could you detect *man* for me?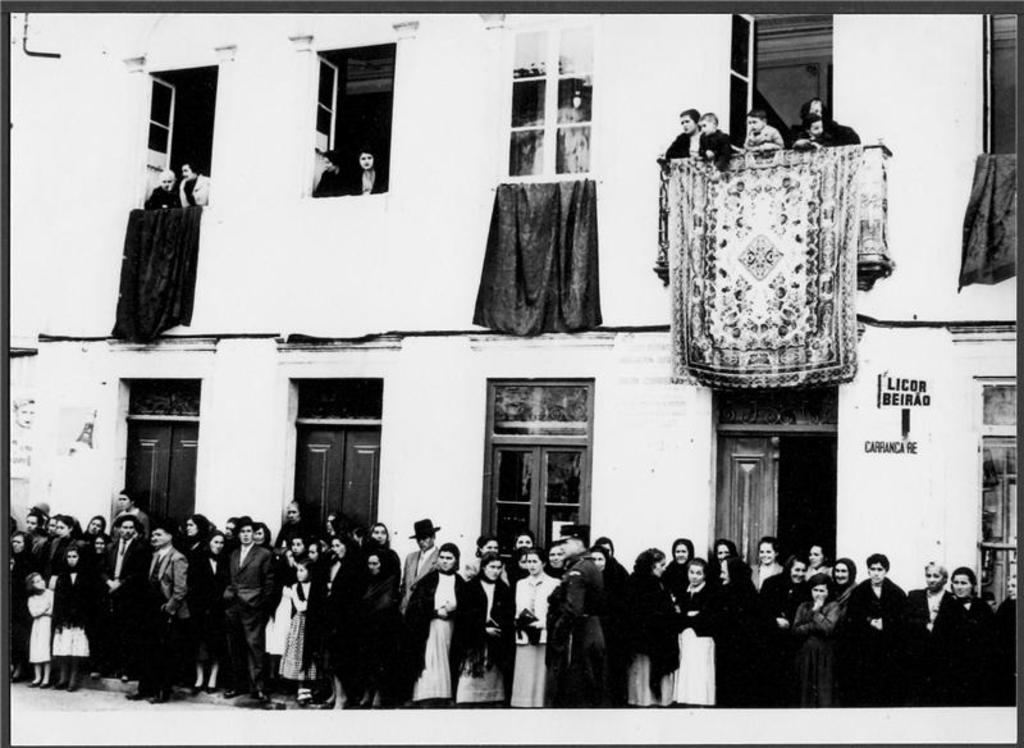
Detection result: select_region(858, 557, 934, 690).
